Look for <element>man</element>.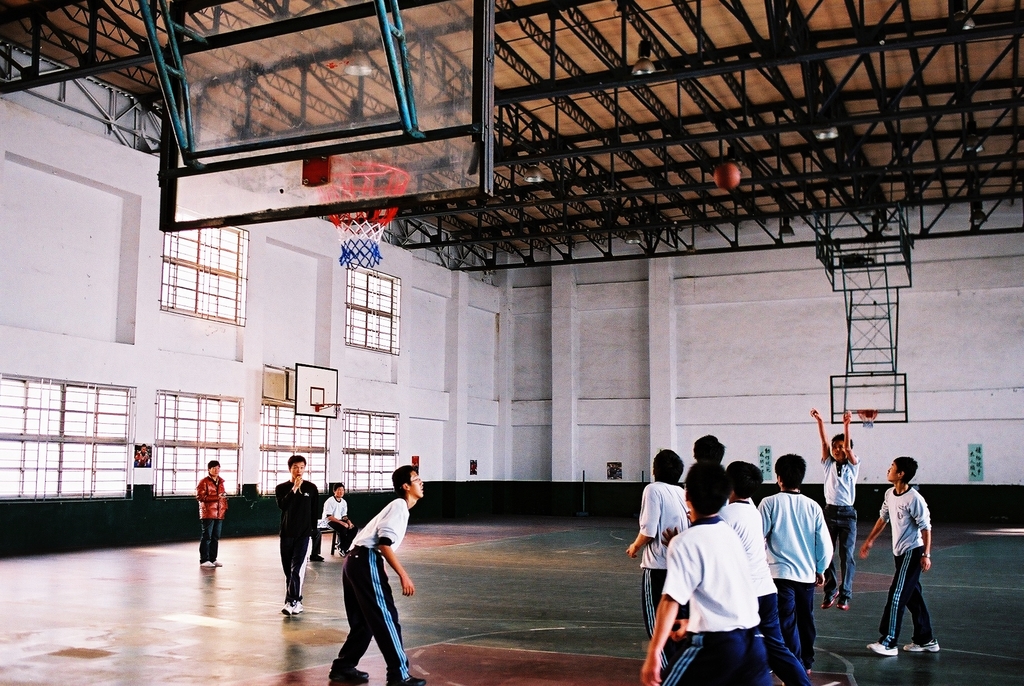
Found: 276, 456, 321, 617.
